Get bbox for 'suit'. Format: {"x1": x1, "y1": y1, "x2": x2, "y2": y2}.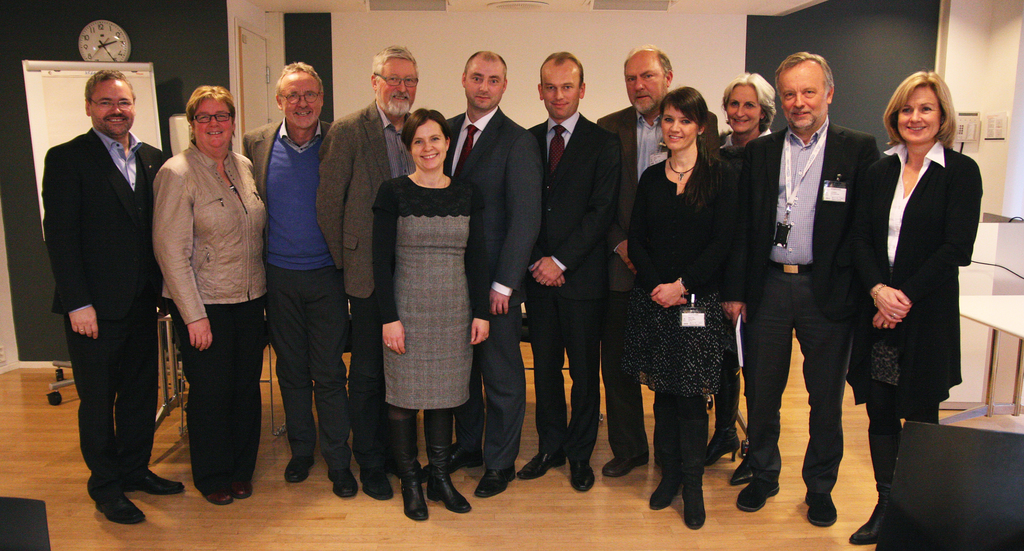
{"x1": 717, "y1": 114, "x2": 884, "y2": 496}.
